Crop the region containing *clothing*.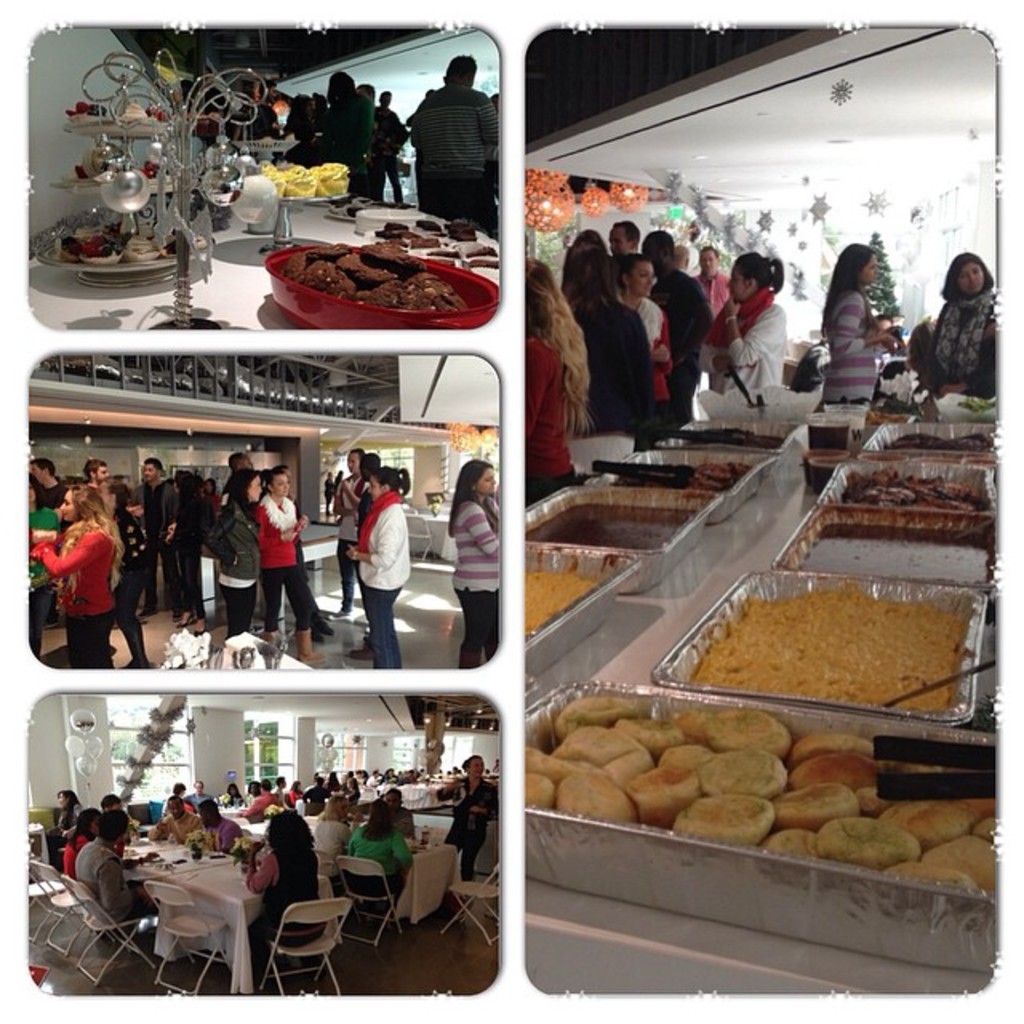
Crop region: x1=312, y1=813, x2=350, y2=870.
